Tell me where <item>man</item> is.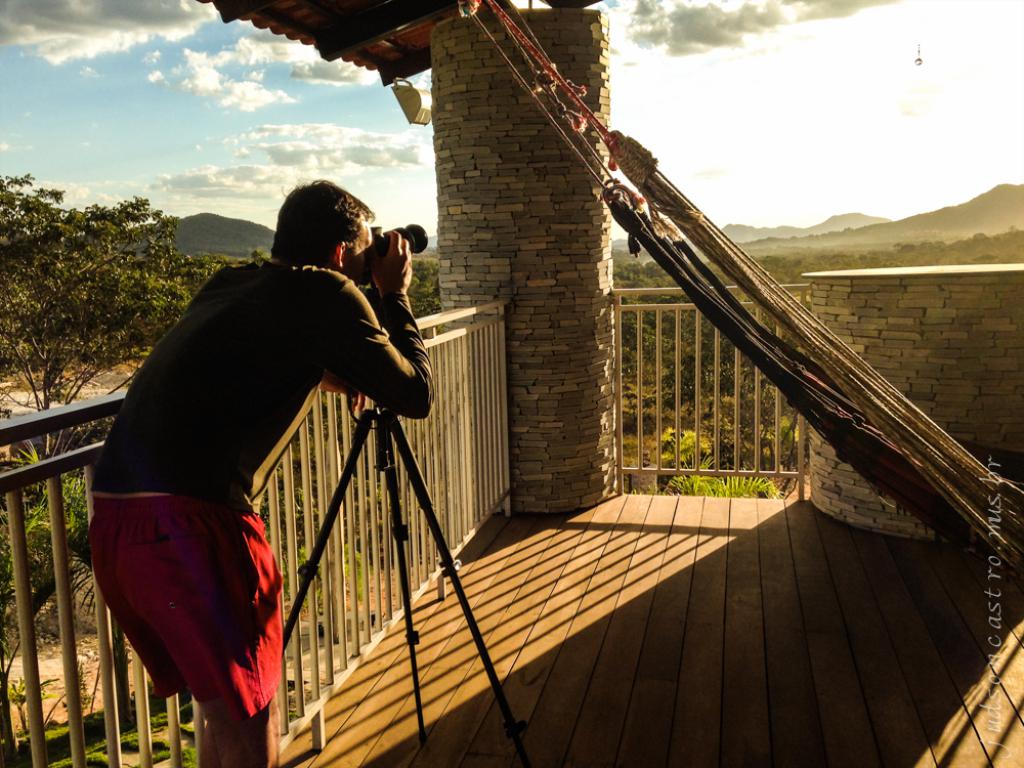
<item>man</item> is at 88, 178, 390, 737.
